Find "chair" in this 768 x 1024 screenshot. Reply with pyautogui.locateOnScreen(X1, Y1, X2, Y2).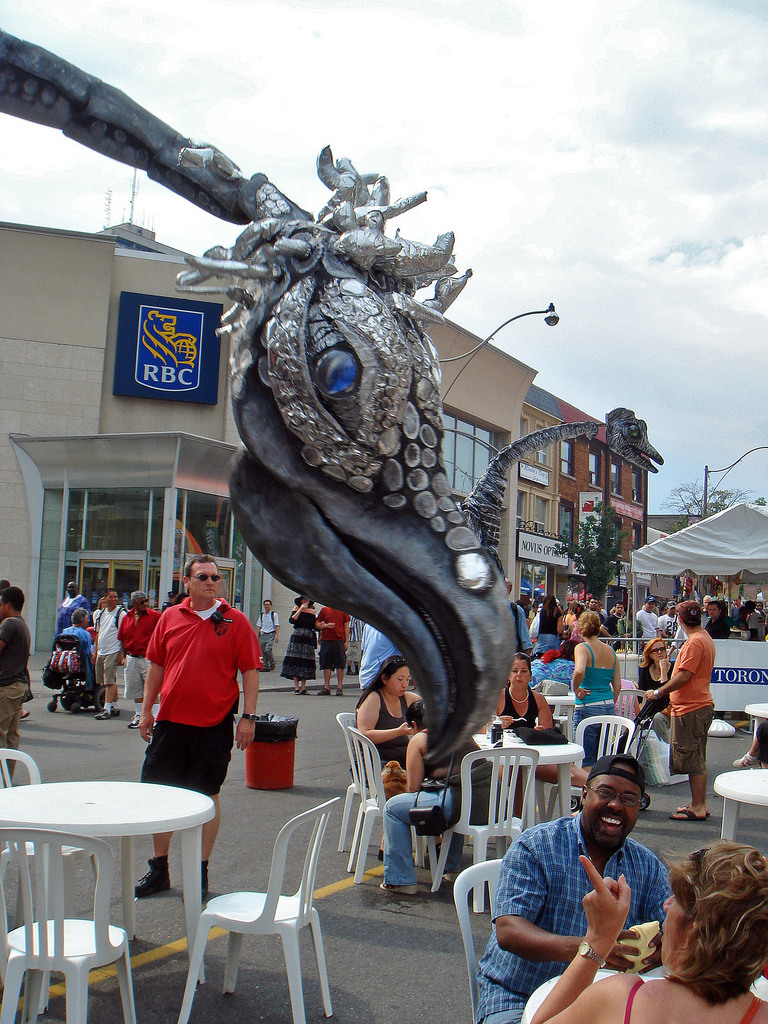
pyautogui.locateOnScreen(455, 856, 506, 1023).
